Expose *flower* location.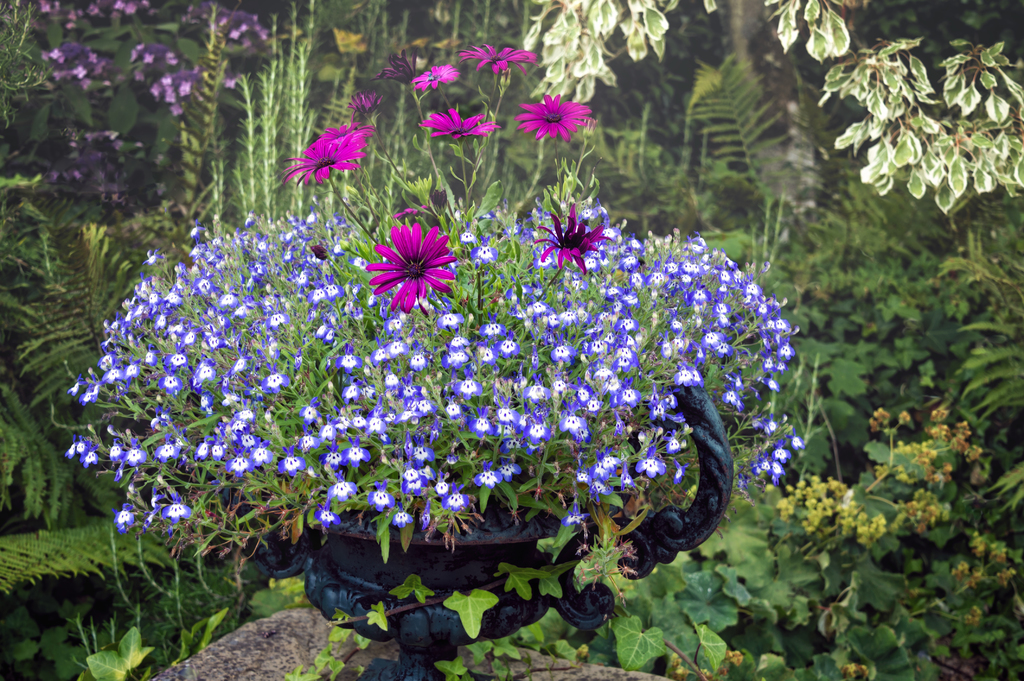
Exposed at <box>318,124,377,140</box>.
